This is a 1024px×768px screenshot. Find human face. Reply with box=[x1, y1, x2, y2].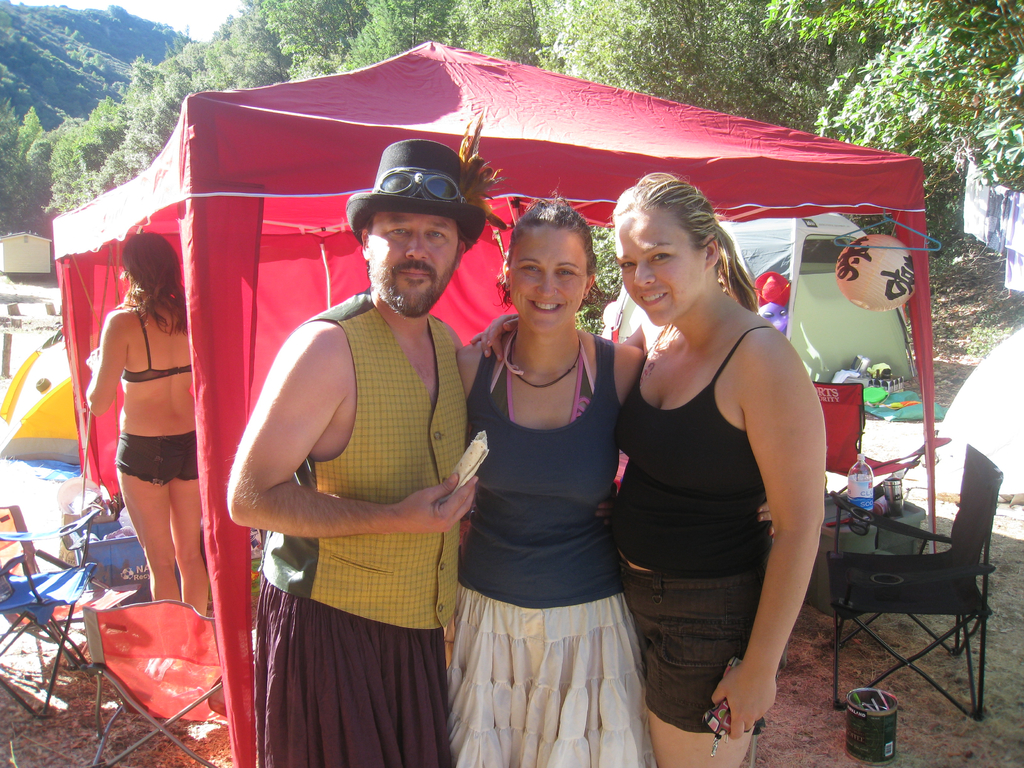
box=[608, 203, 719, 335].
